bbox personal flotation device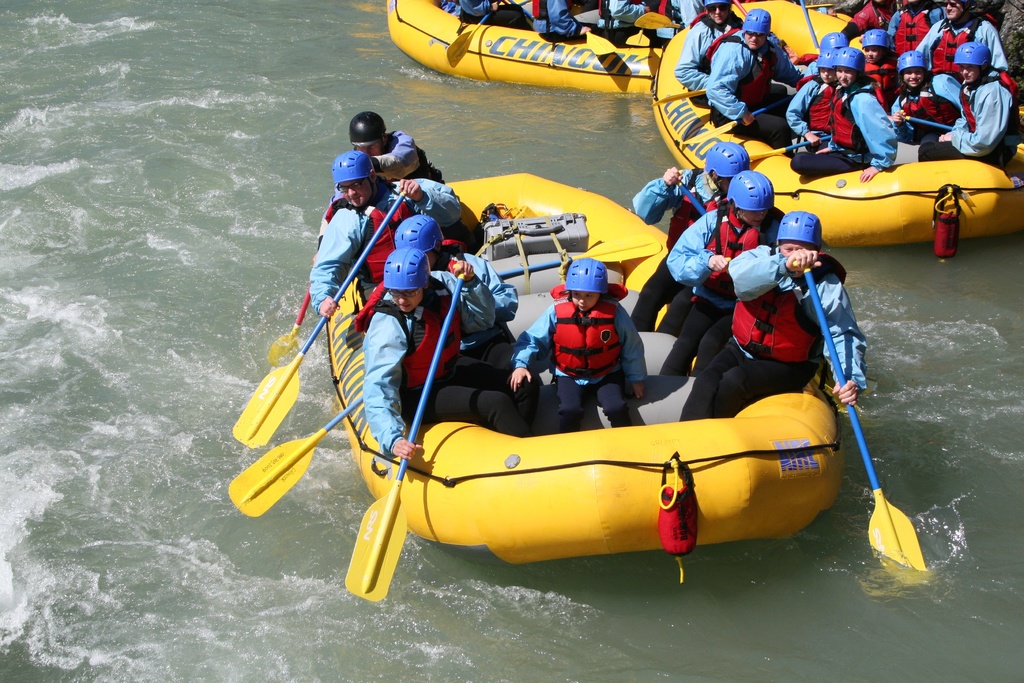
(686,8,737,39)
